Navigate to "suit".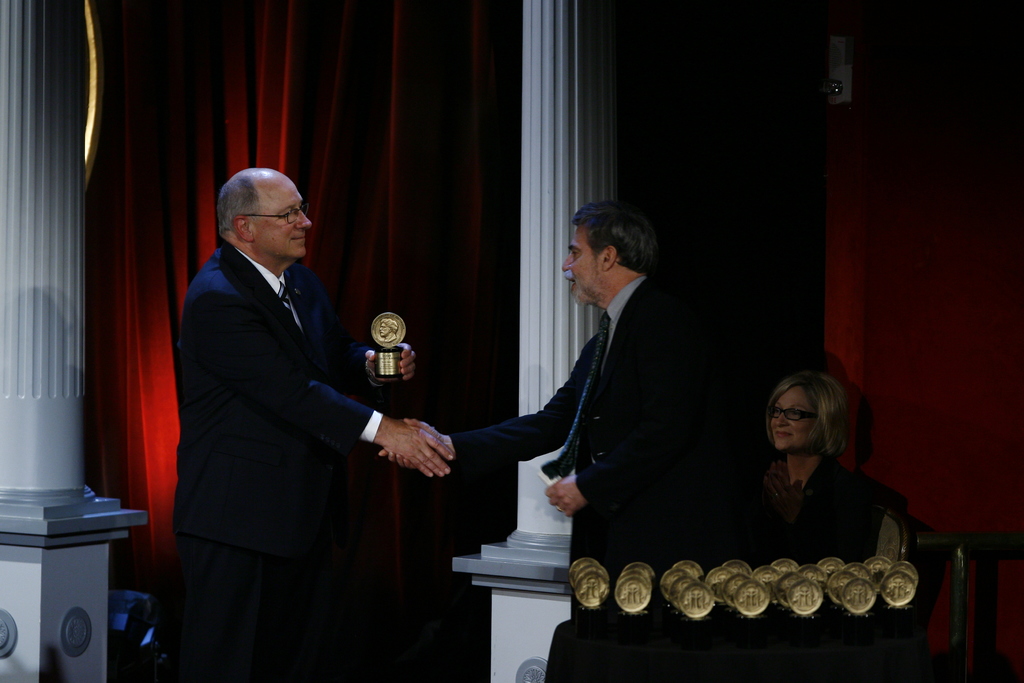
Navigation target: <region>444, 273, 706, 609</region>.
